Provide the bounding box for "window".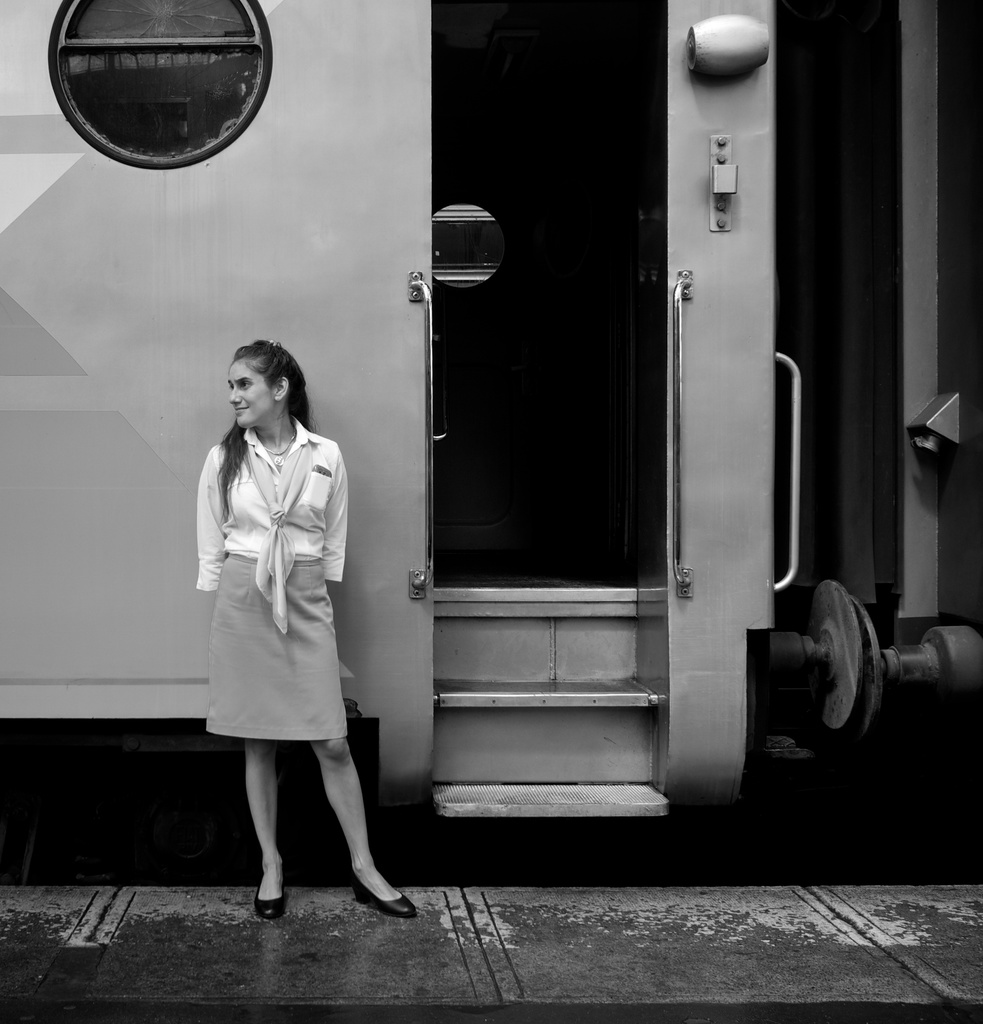
(68, 0, 275, 157).
